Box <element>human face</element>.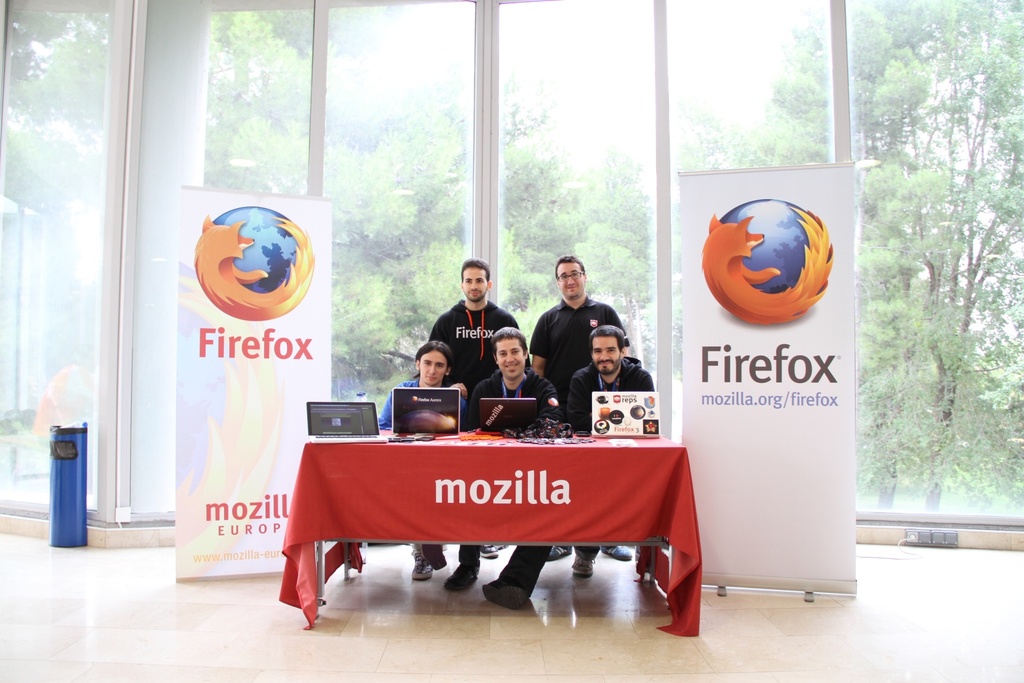
l=461, t=268, r=488, b=300.
